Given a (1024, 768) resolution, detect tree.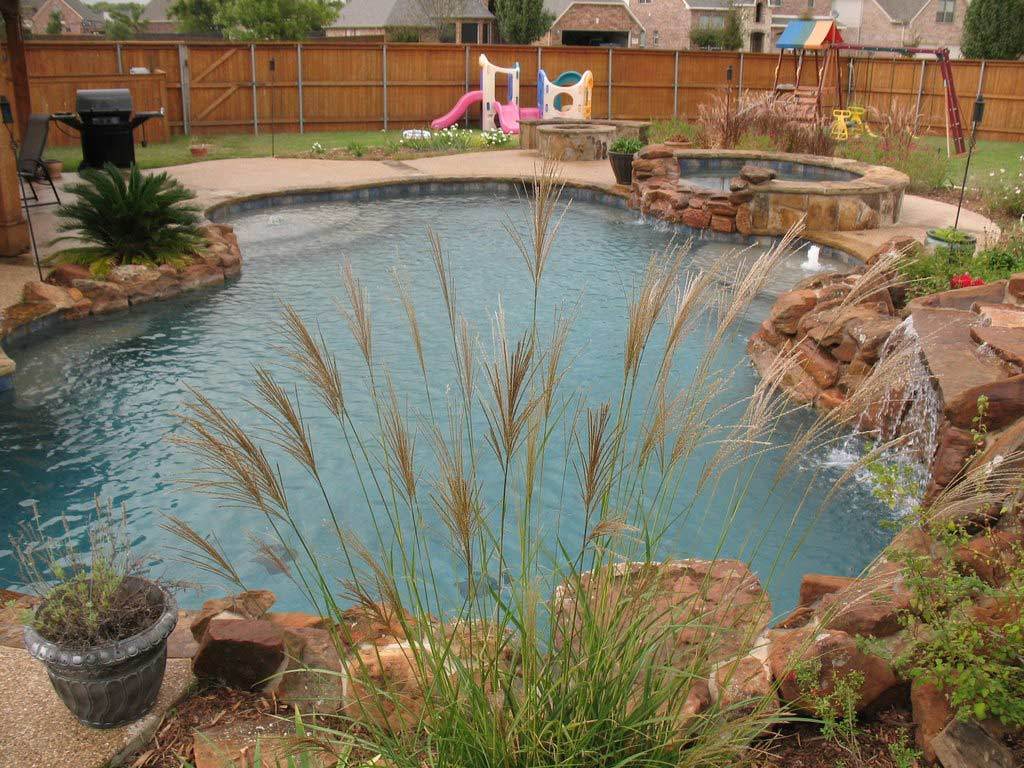
select_region(721, 3, 751, 50).
